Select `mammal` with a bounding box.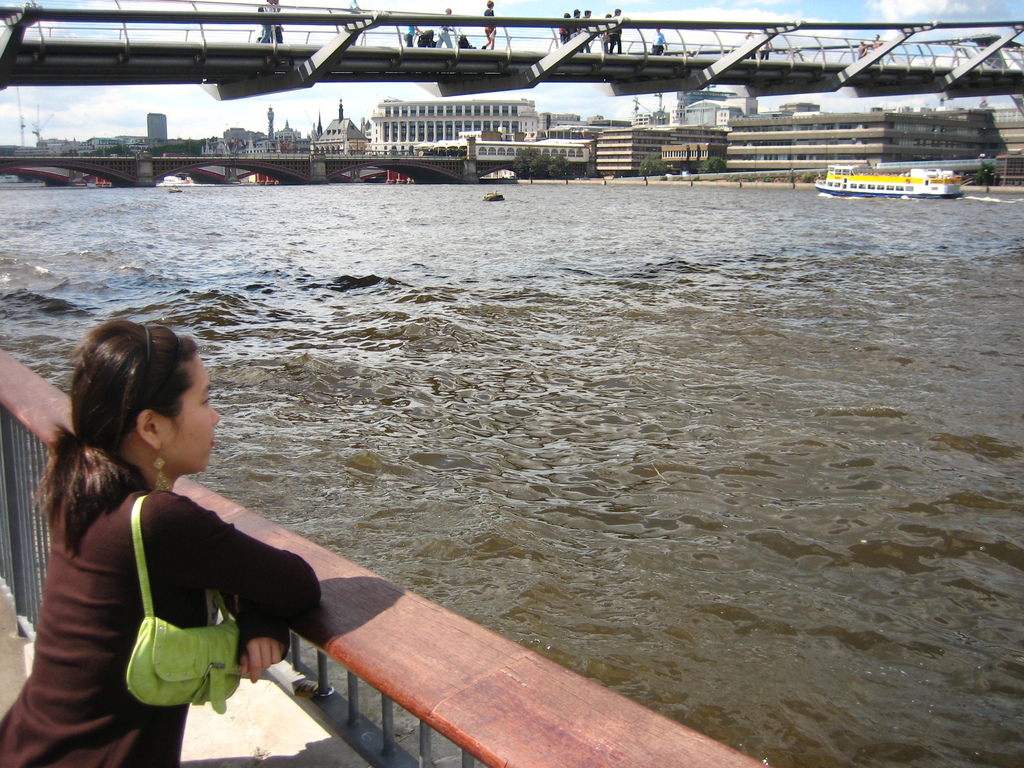
BBox(436, 6, 454, 48).
